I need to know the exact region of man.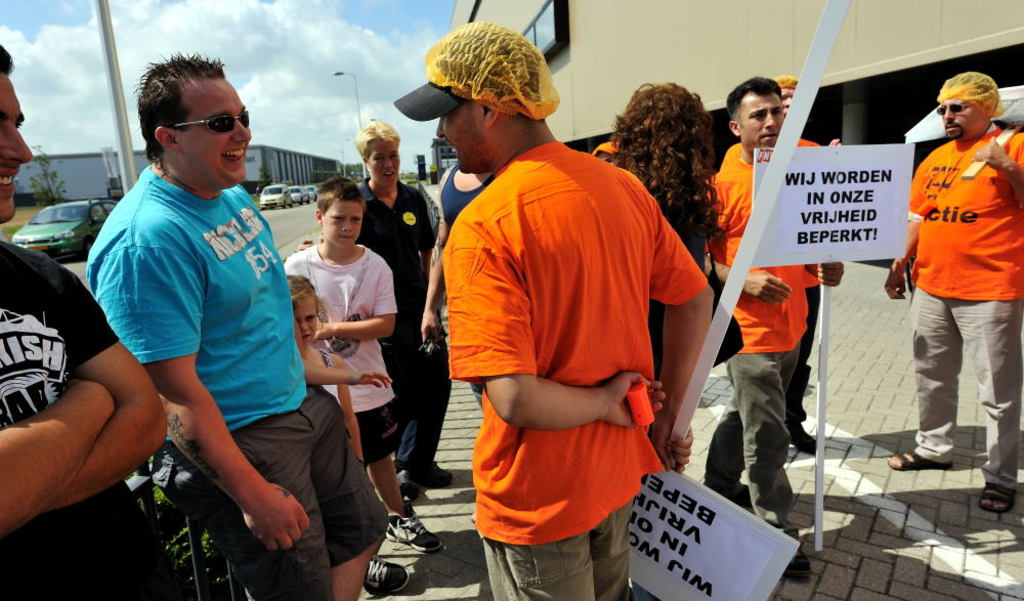
Region: x1=699 y1=80 x2=845 y2=583.
